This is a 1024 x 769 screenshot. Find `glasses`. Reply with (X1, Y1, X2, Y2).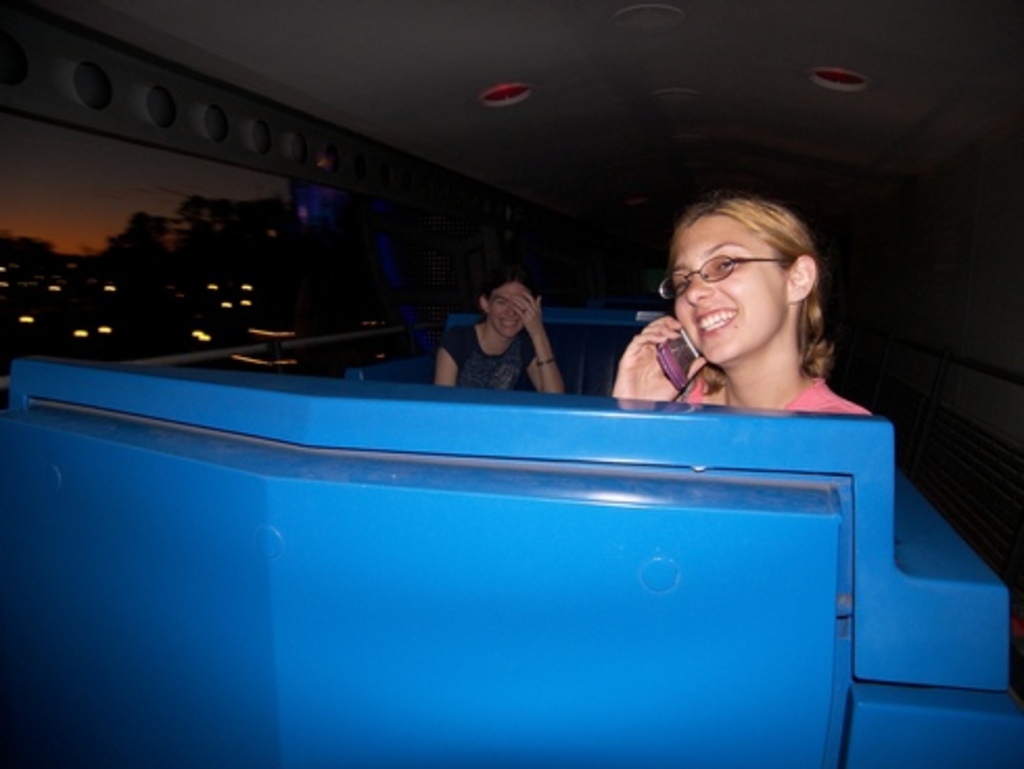
(652, 247, 802, 295).
